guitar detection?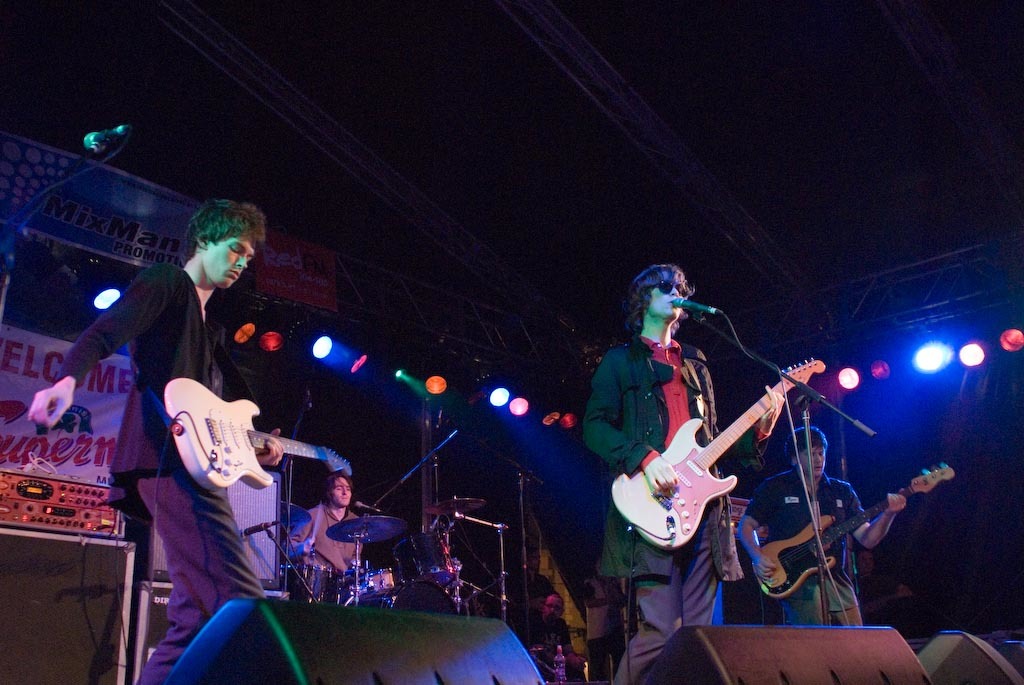
<region>604, 357, 834, 554</region>
